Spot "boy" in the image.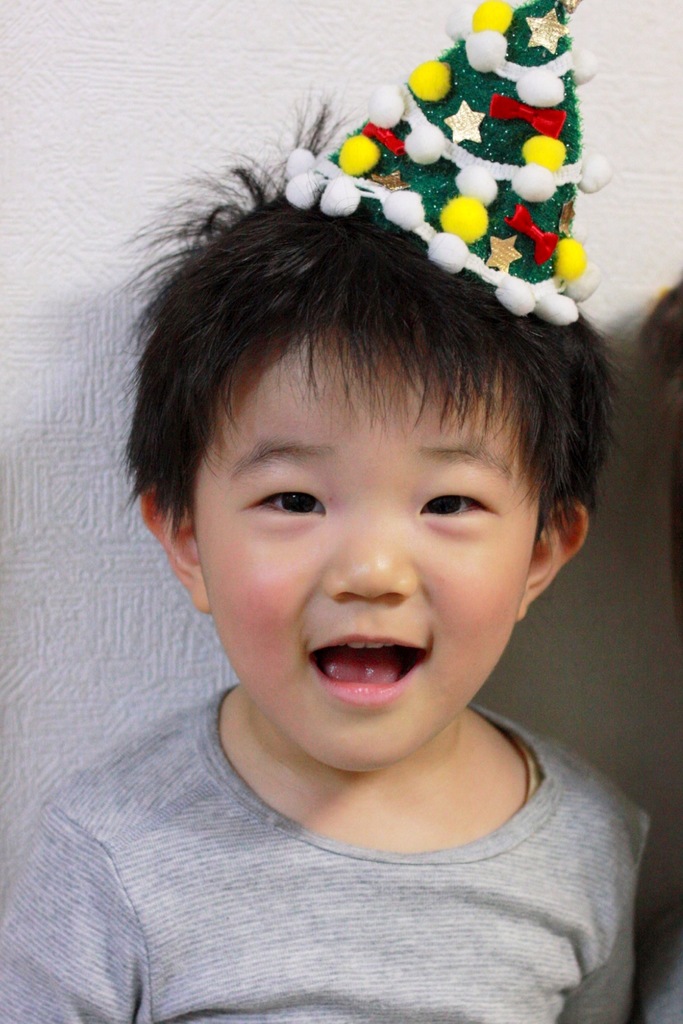
"boy" found at 0/83/666/1023.
